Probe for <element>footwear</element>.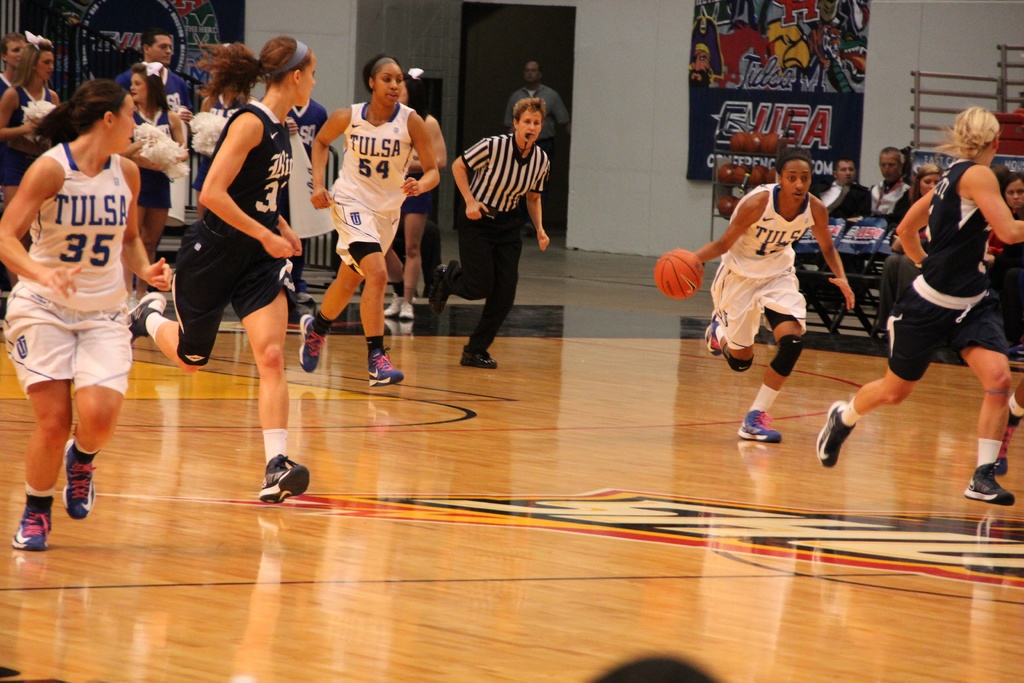
Probe result: select_region(966, 463, 1013, 502).
